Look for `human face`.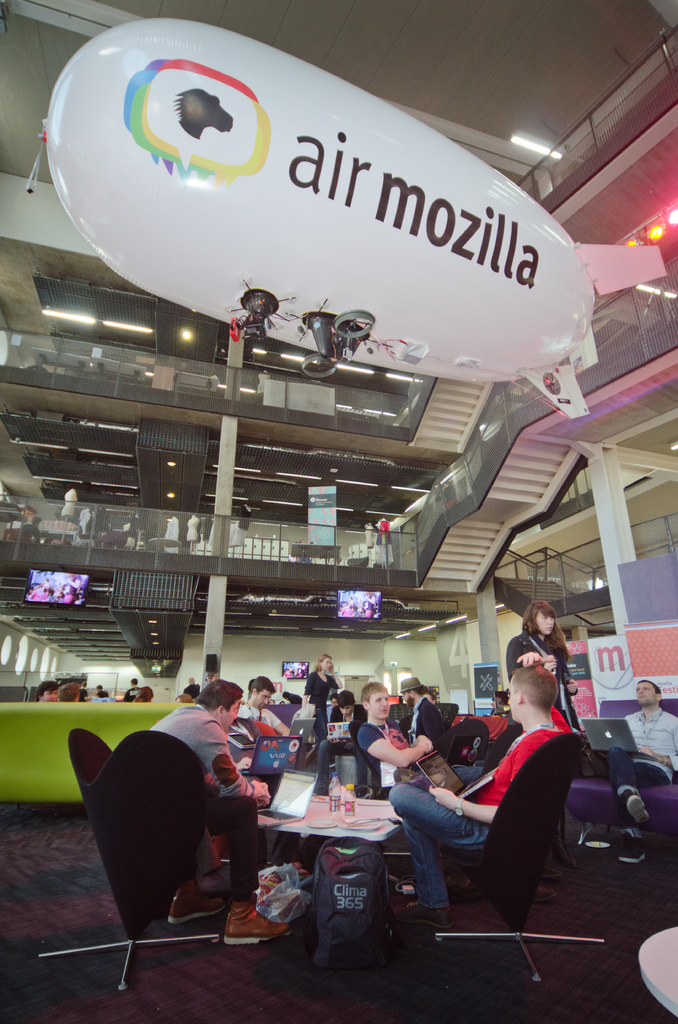
Found: [535, 614, 555, 636].
